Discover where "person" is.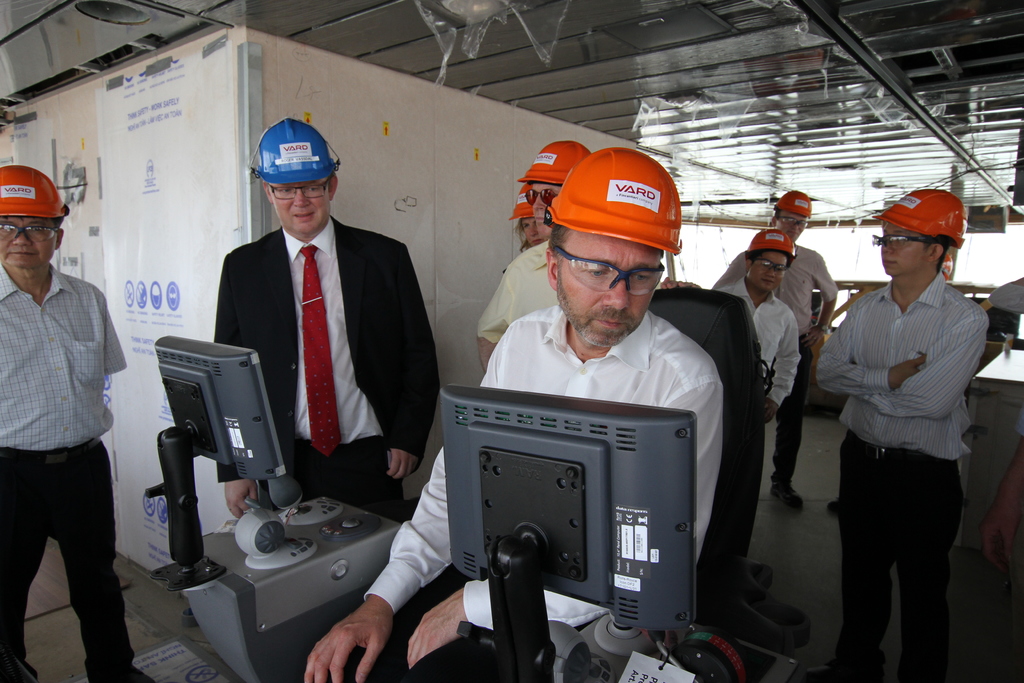
Discovered at (725, 229, 799, 419).
